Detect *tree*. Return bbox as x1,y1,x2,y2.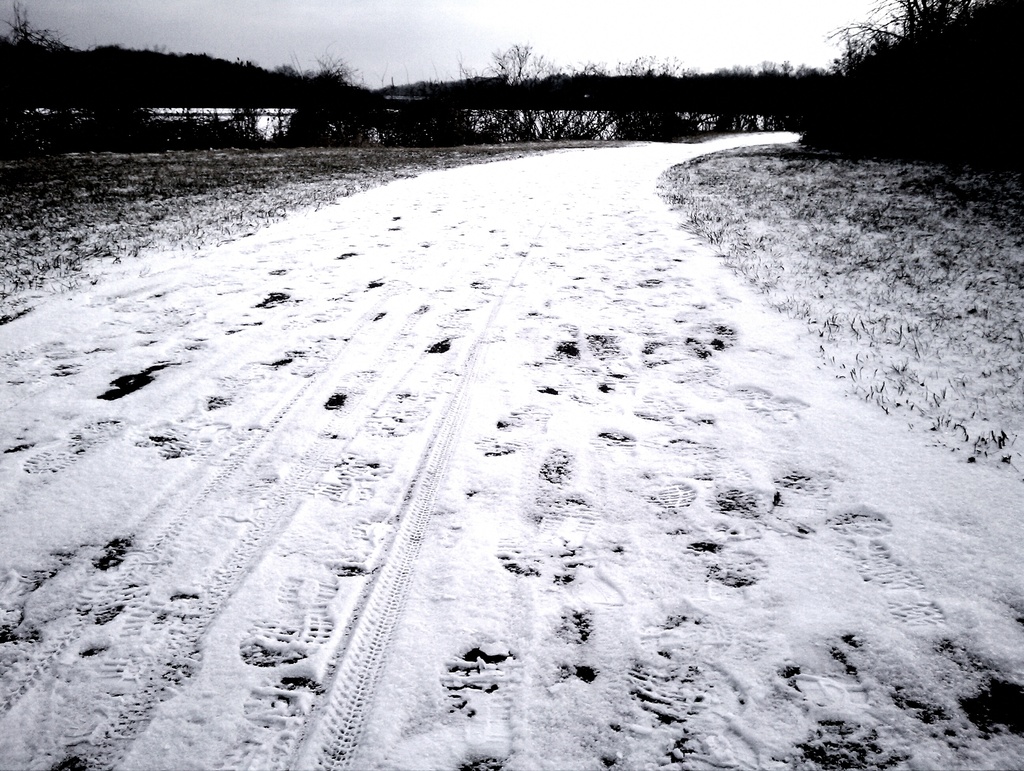
485,33,533,81.
